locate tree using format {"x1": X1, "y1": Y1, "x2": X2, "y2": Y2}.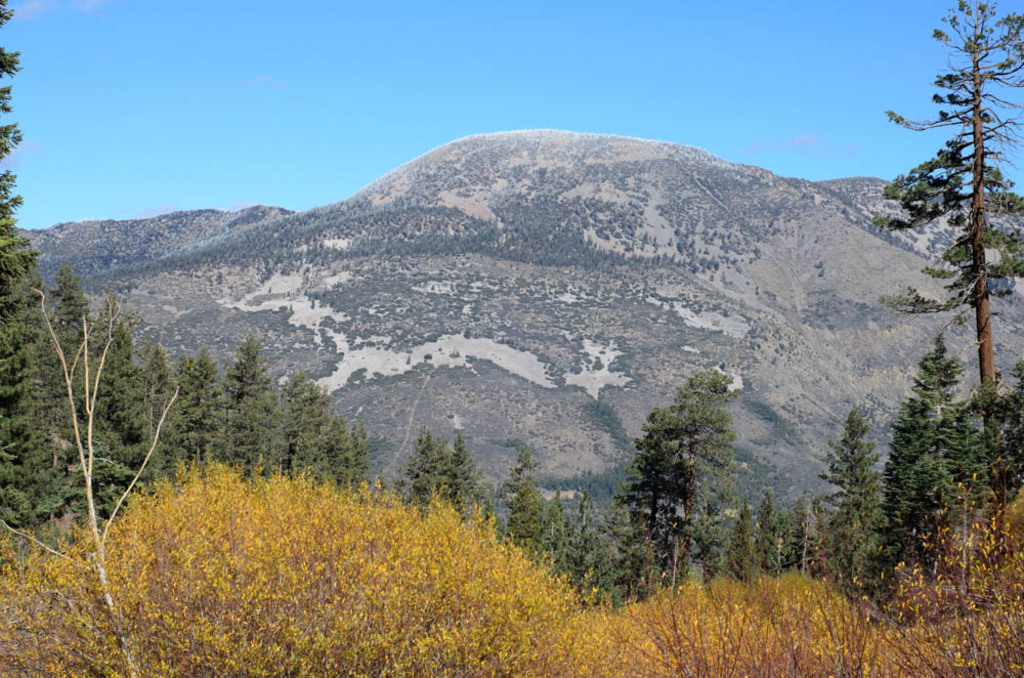
{"x1": 457, "y1": 437, "x2": 485, "y2": 534}.
